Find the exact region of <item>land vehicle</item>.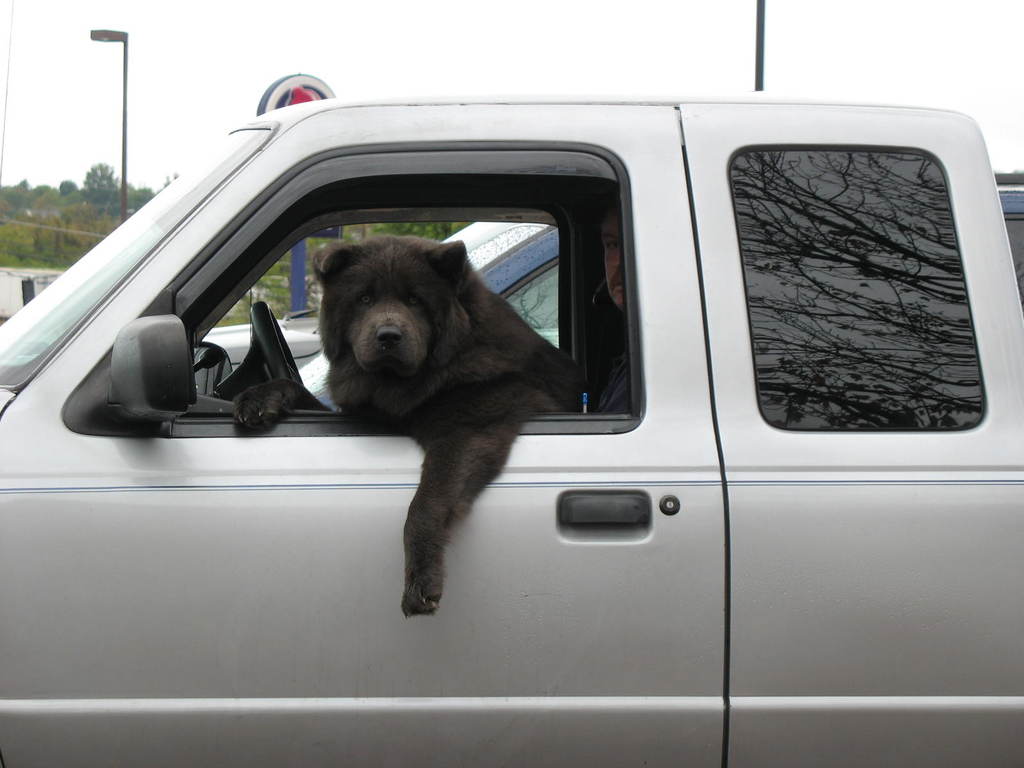
Exact region: detection(0, 73, 1023, 767).
